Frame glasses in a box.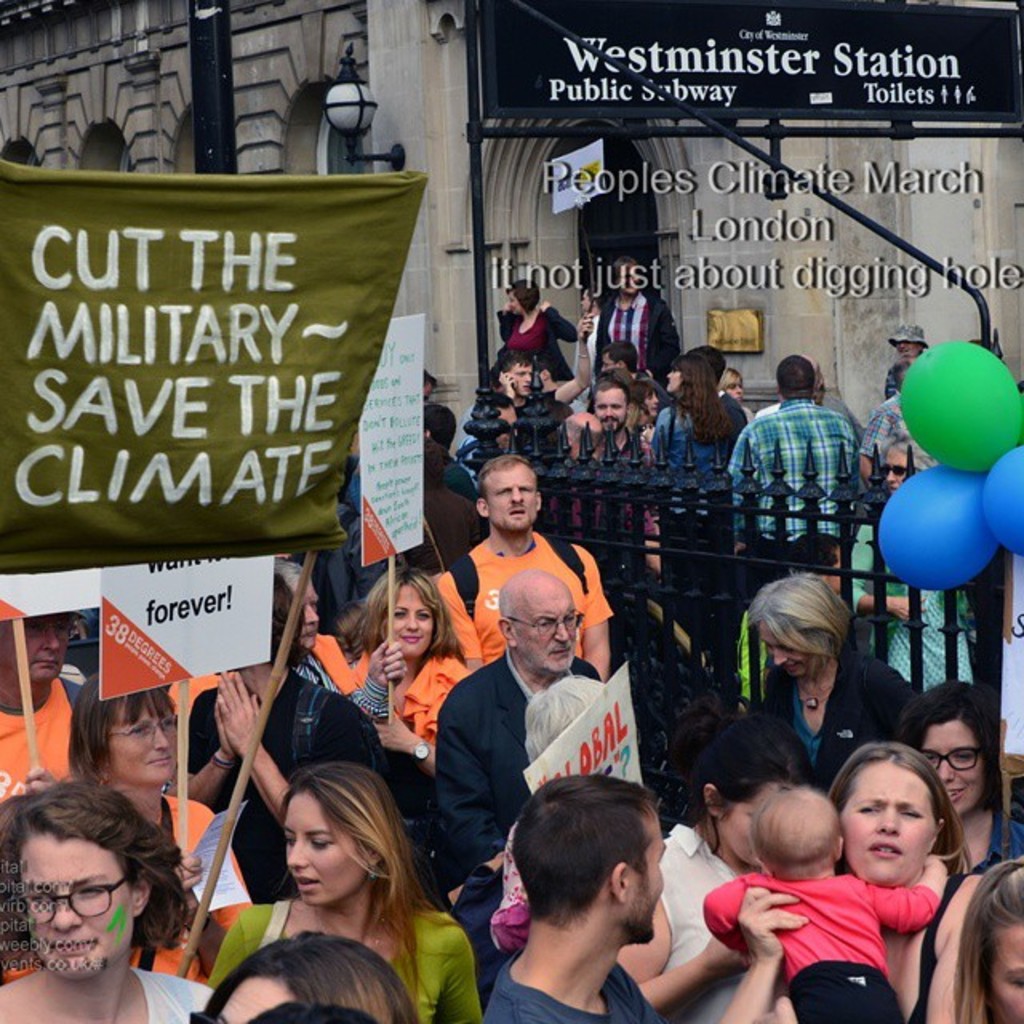
box=[10, 878, 123, 923].
